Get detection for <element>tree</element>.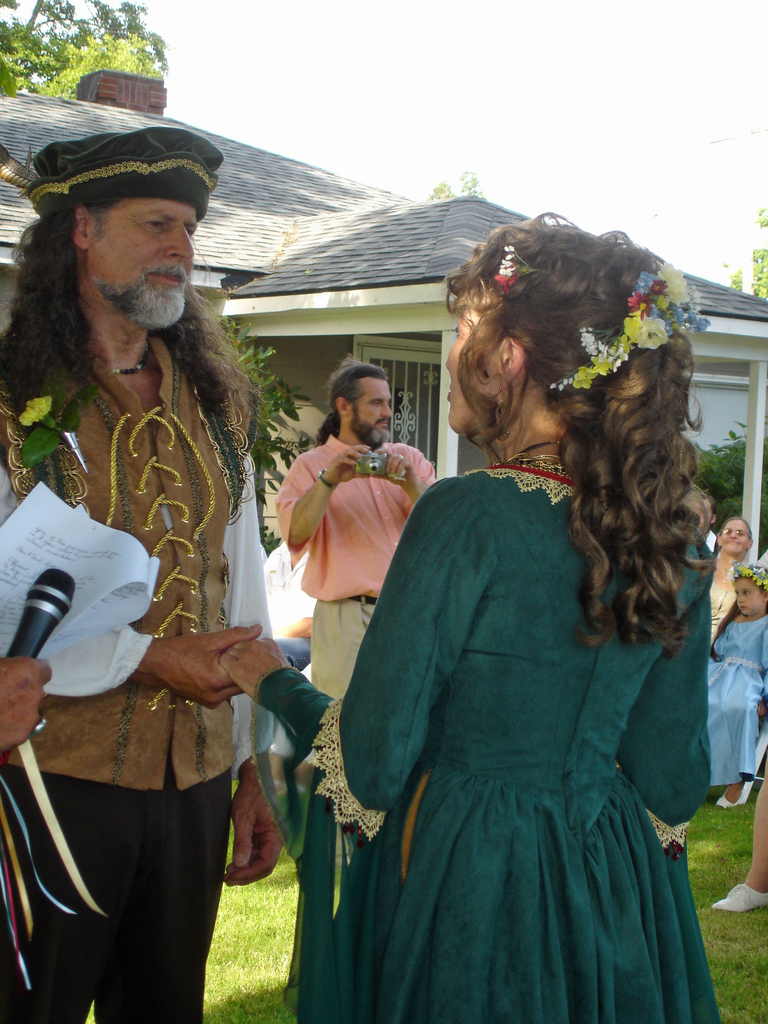
Detection: <region>207, 310, 314, 557</region>.
